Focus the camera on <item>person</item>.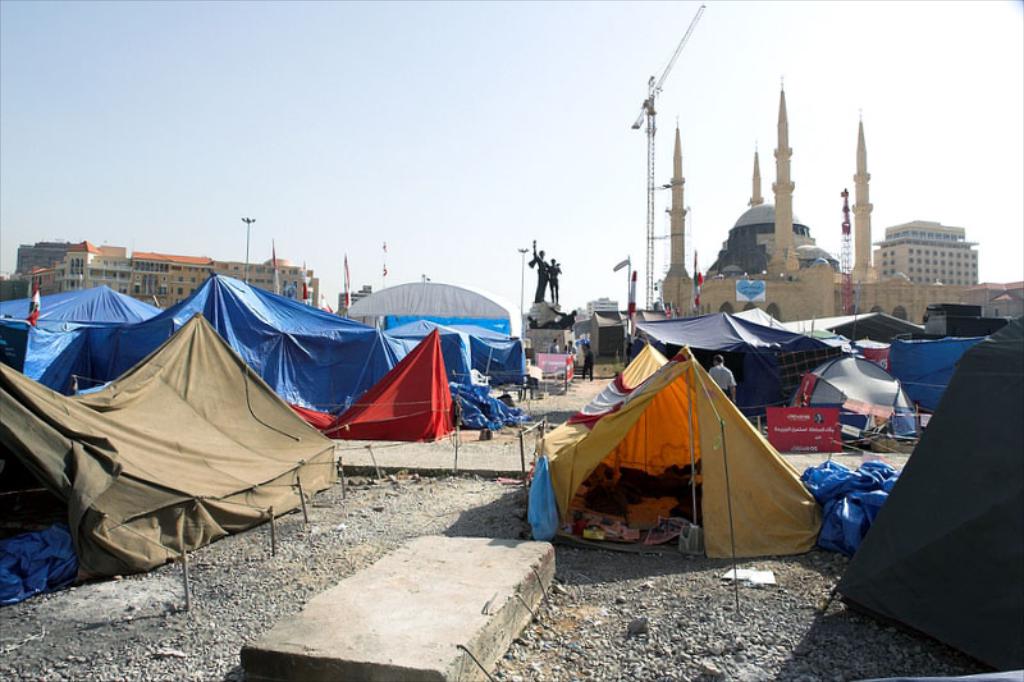
Focus region: 582,337,591,381.
